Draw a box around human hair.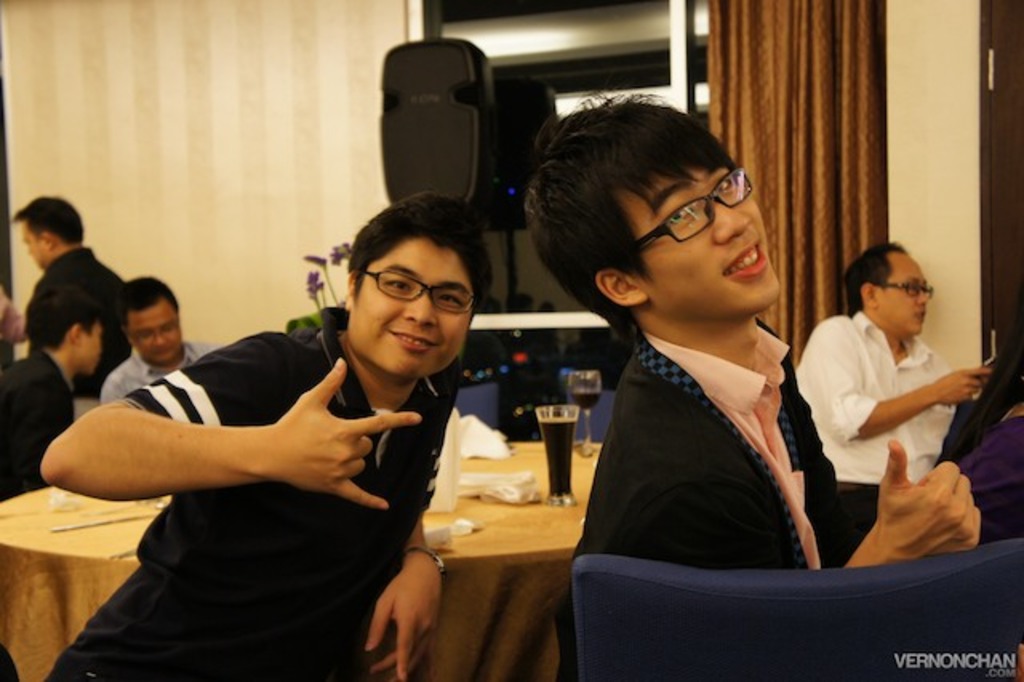
[114, 274, 181, 328].
